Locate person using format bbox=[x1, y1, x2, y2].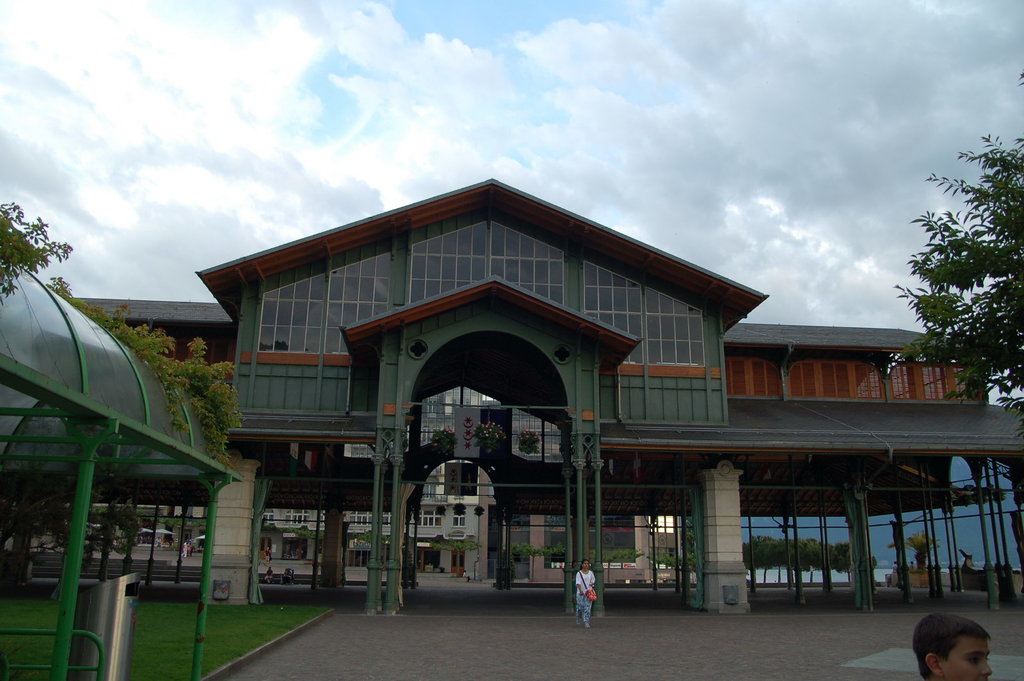
bbox=[576, 561, 595, 630].
